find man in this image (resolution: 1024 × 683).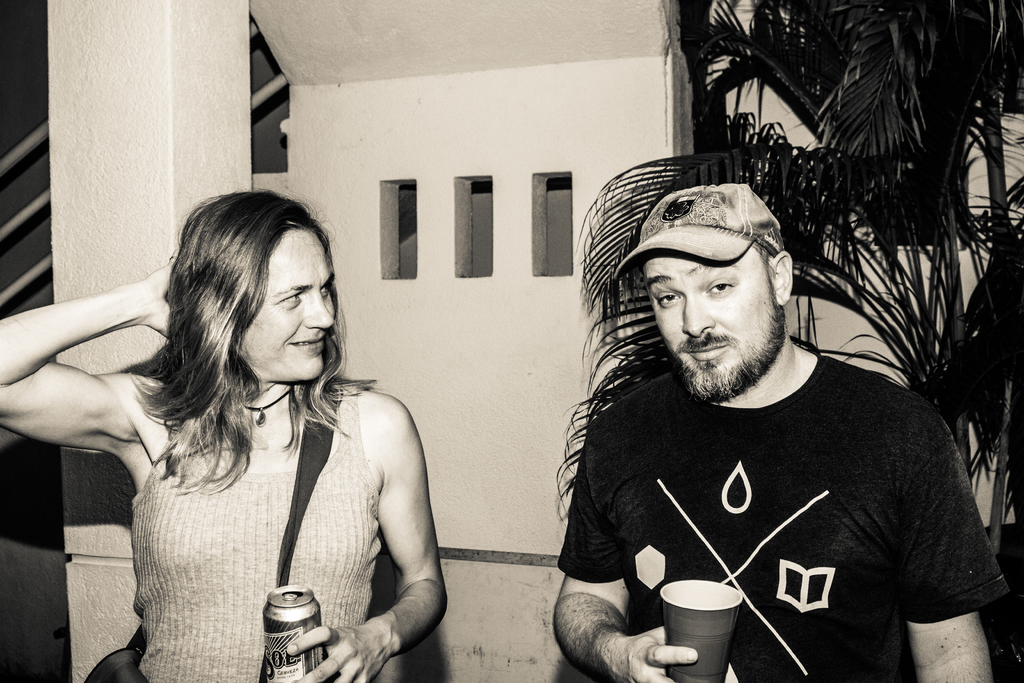
547 176 1011 682.
